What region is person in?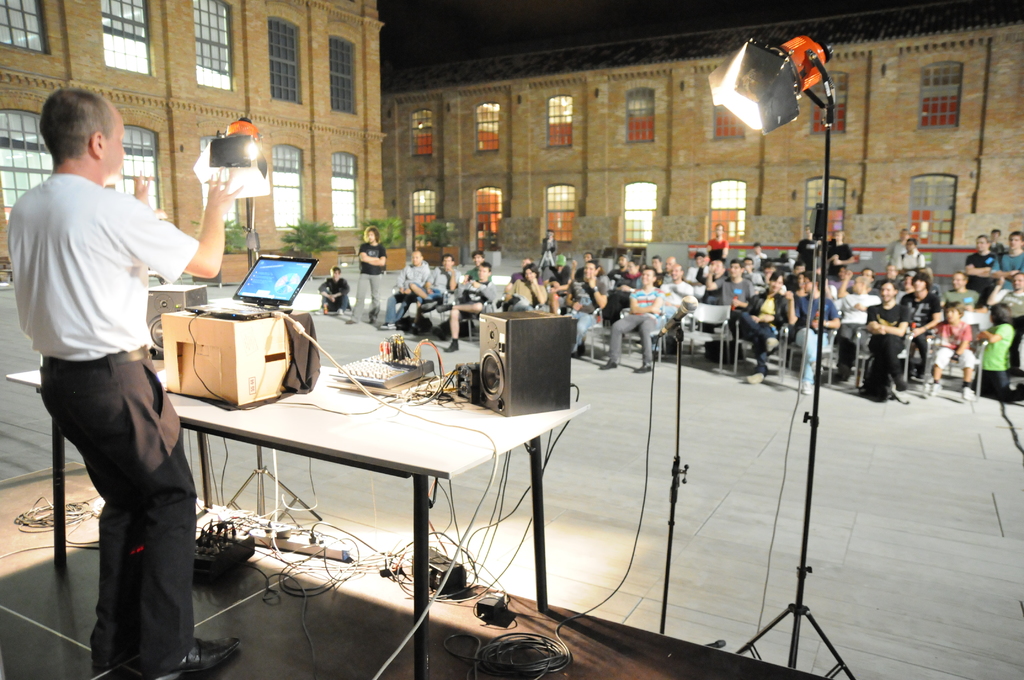
[x1=926, y1=300, x2=976, y2=399].
